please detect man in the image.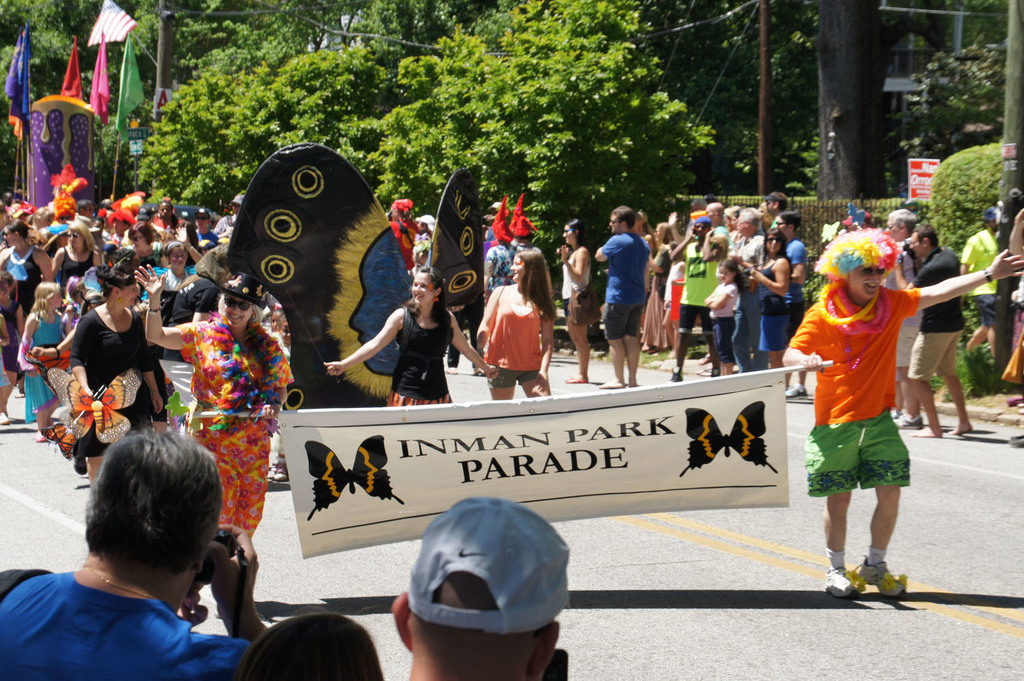
BBox(957, 215, 999, 366).
